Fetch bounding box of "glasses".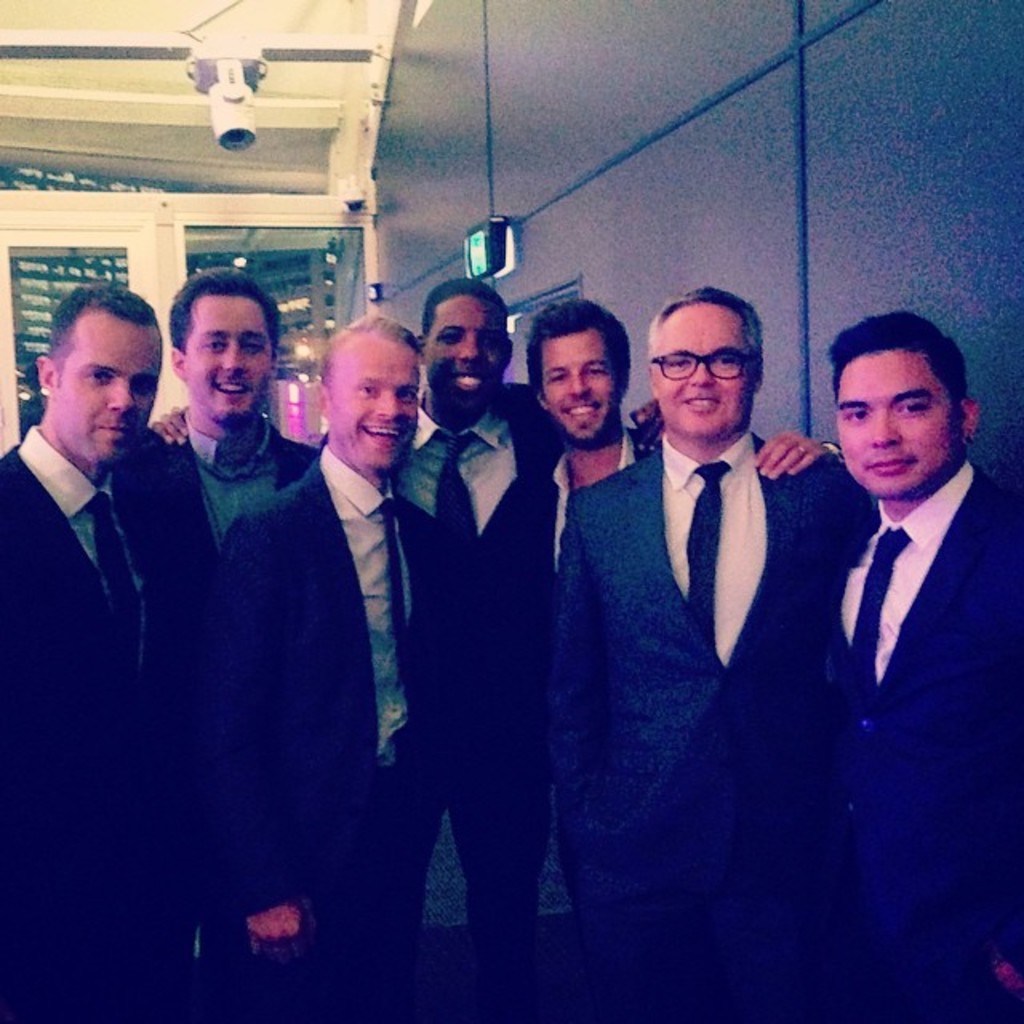
Bbox: <box>648,346,755,386</box>.
